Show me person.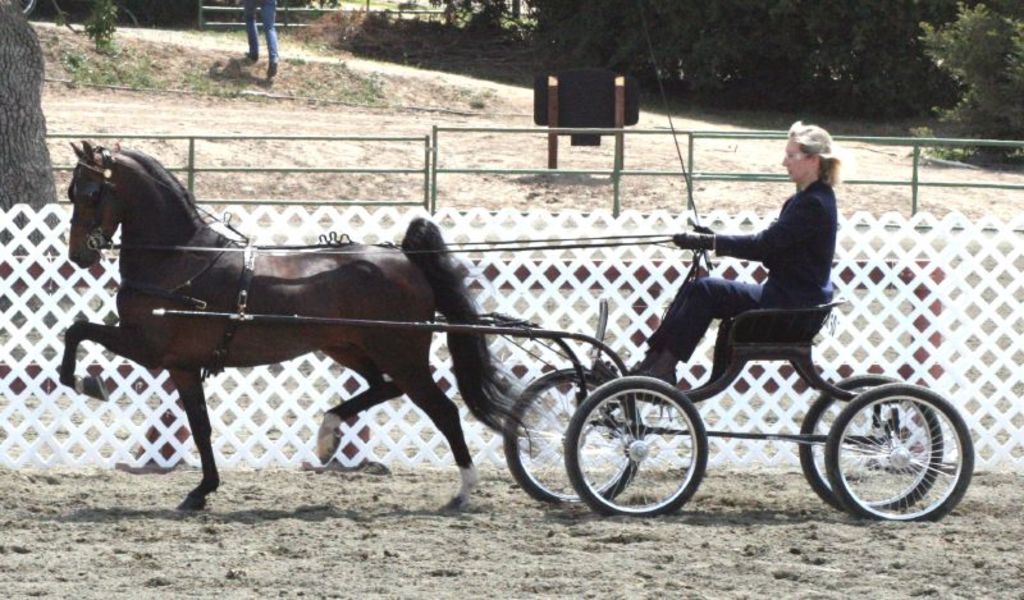
person is here: bbox=(678, 120, 855, 411).
